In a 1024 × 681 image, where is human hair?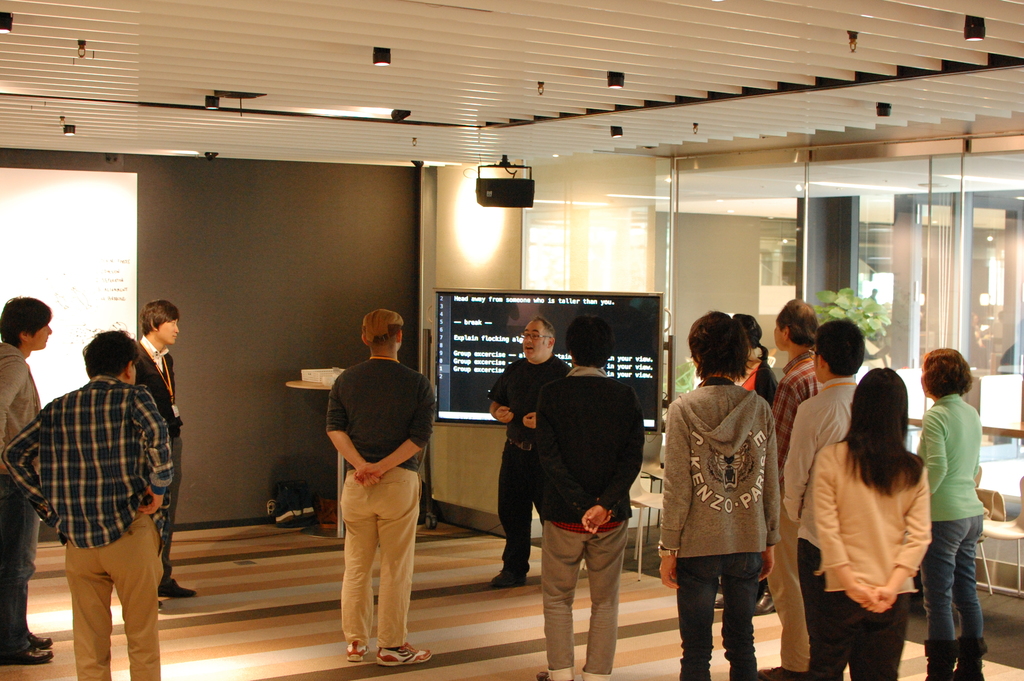
rect(737, 309, 772, 366).
